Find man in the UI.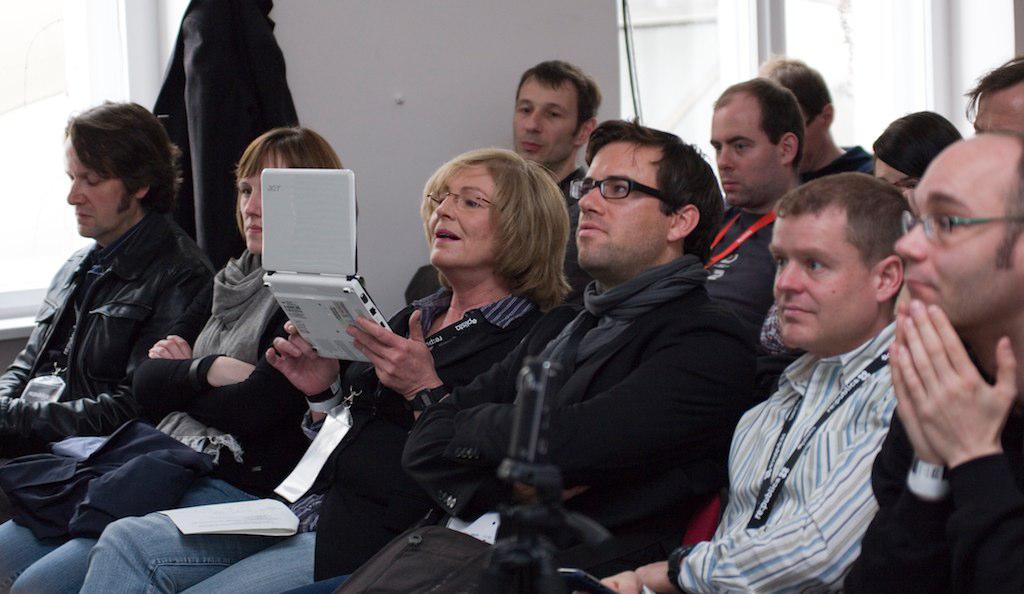
UI element at region(261, 112, 774, 593).
